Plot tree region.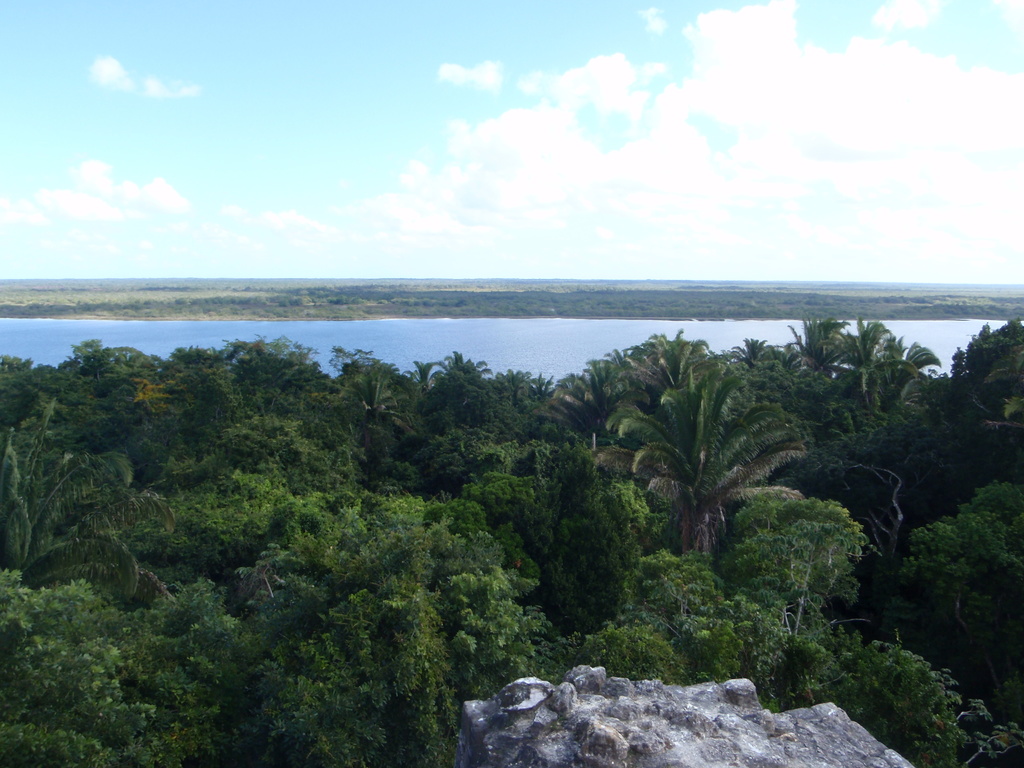
Plotted at {"left": 409, "top": 367, "right": 657, "bottom": 611}.
